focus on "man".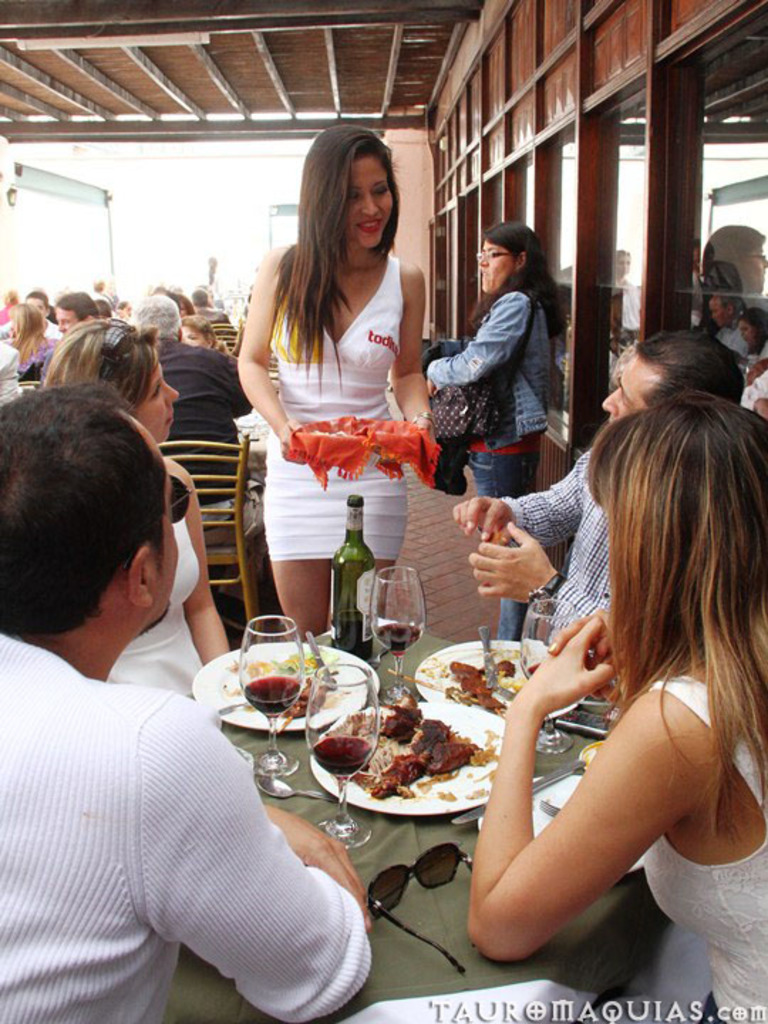
Focused at crop(0, 378, 300, 1007).
